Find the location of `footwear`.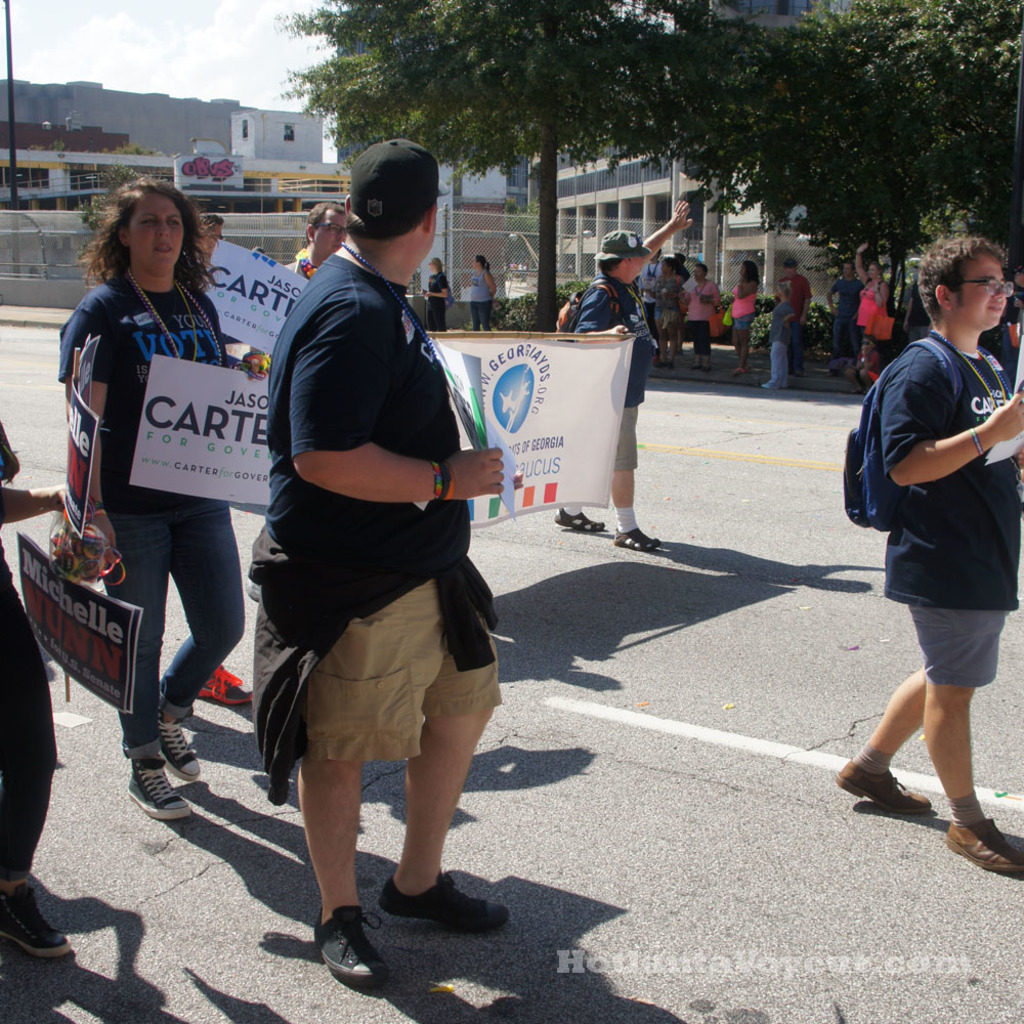
Location: rect(198, 658, 256, 712).
